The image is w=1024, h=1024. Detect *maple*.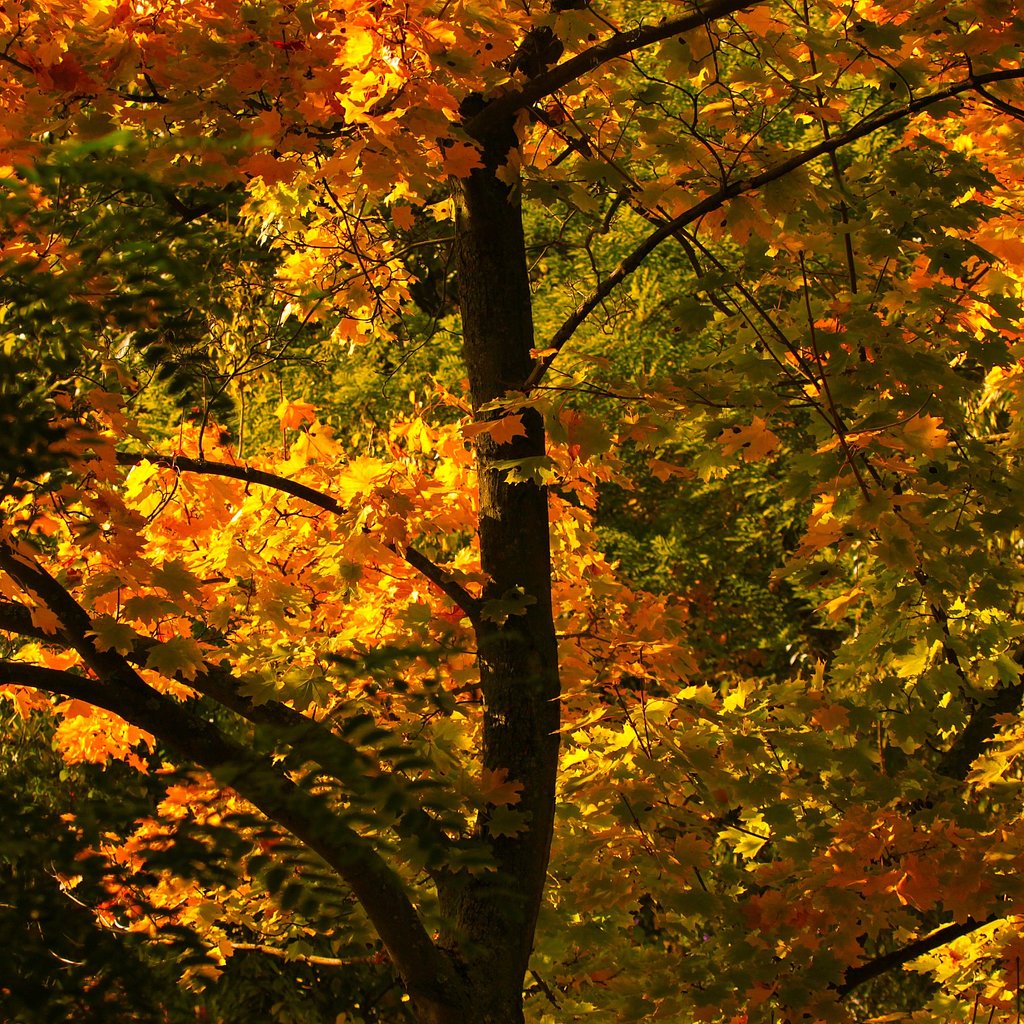
Detection: bbox=[0, 0, 1023, 1023].
